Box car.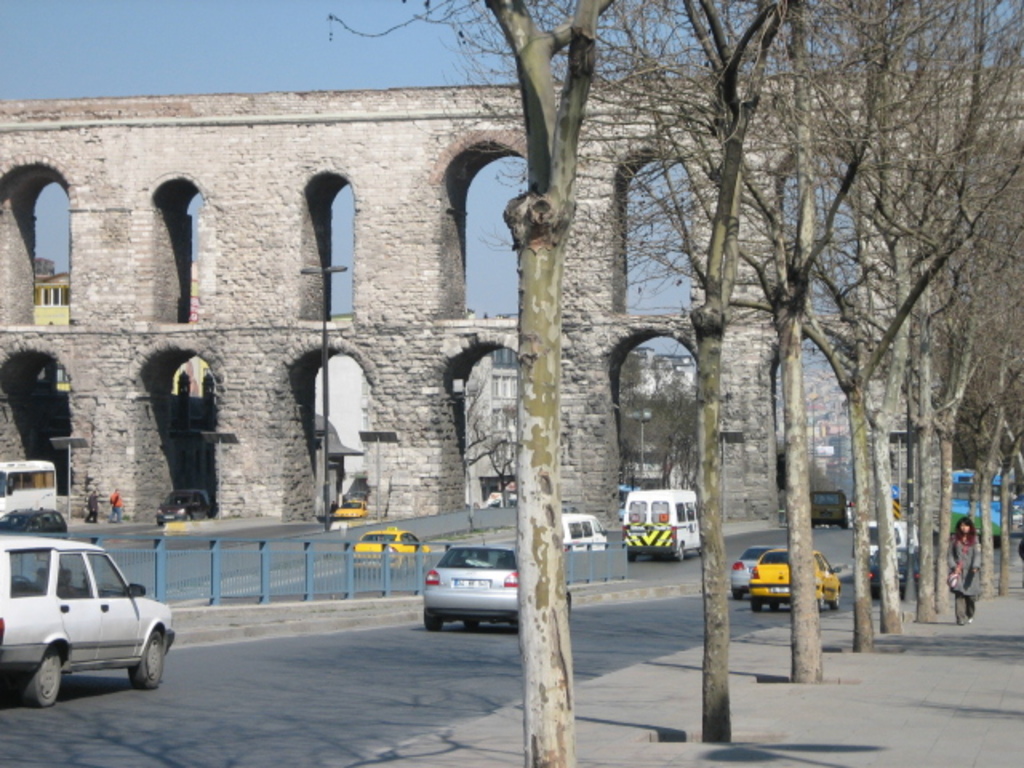
160:490:216:523.
